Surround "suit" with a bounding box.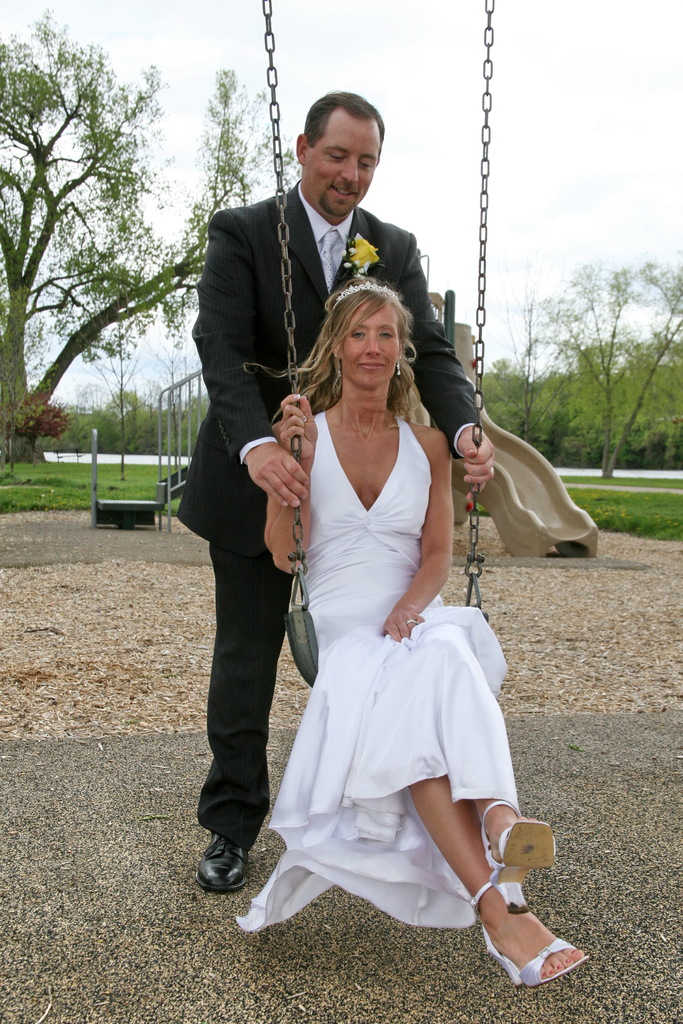
bbox=(173, 175, 480, 545).
